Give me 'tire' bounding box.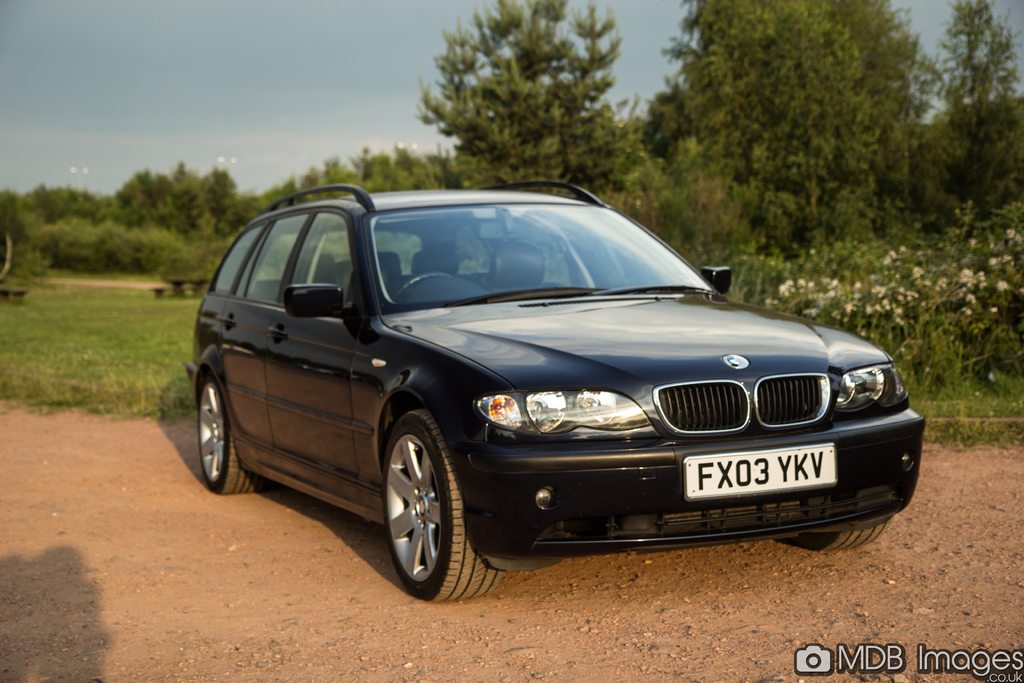
box=[788, 518, 894, 552].
